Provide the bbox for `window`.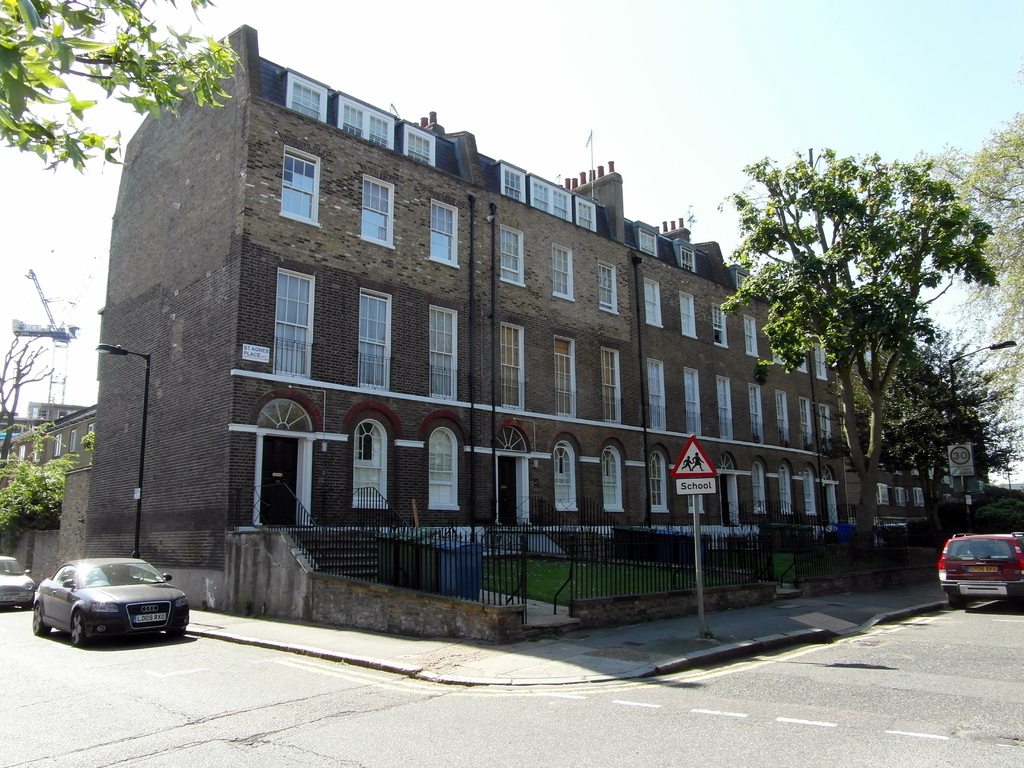
x1=644 y1=357 x2=668 y2=427.
